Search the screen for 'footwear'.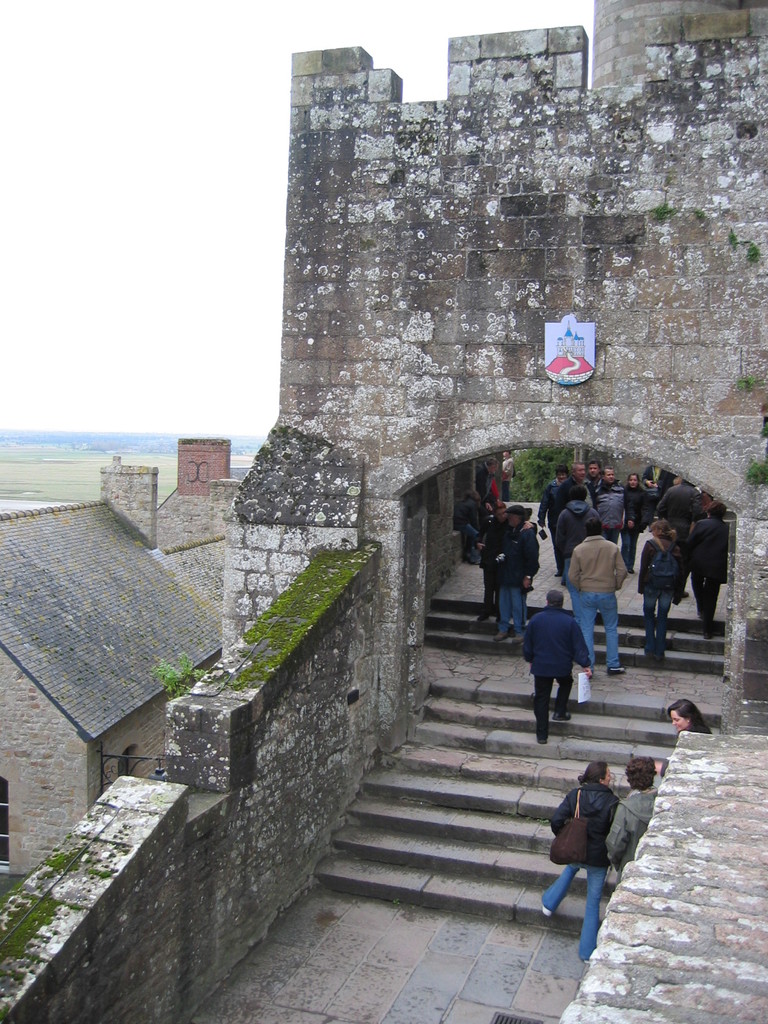
Found at box=[494, 632, 511, 641].
